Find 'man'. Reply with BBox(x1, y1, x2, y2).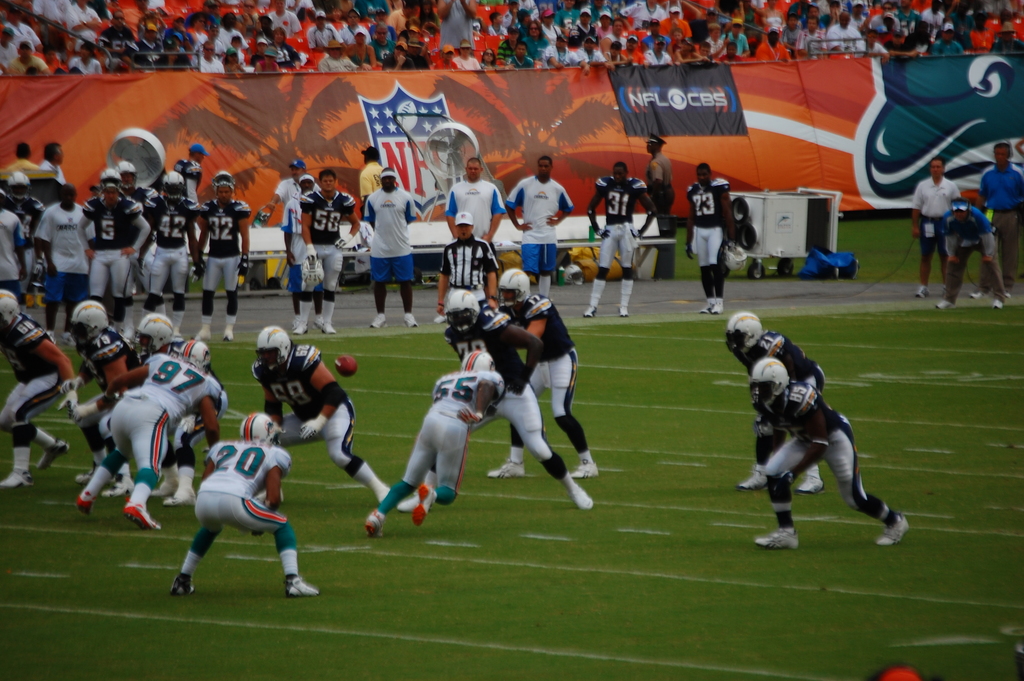
BBox(362, 169, 420, 328).
